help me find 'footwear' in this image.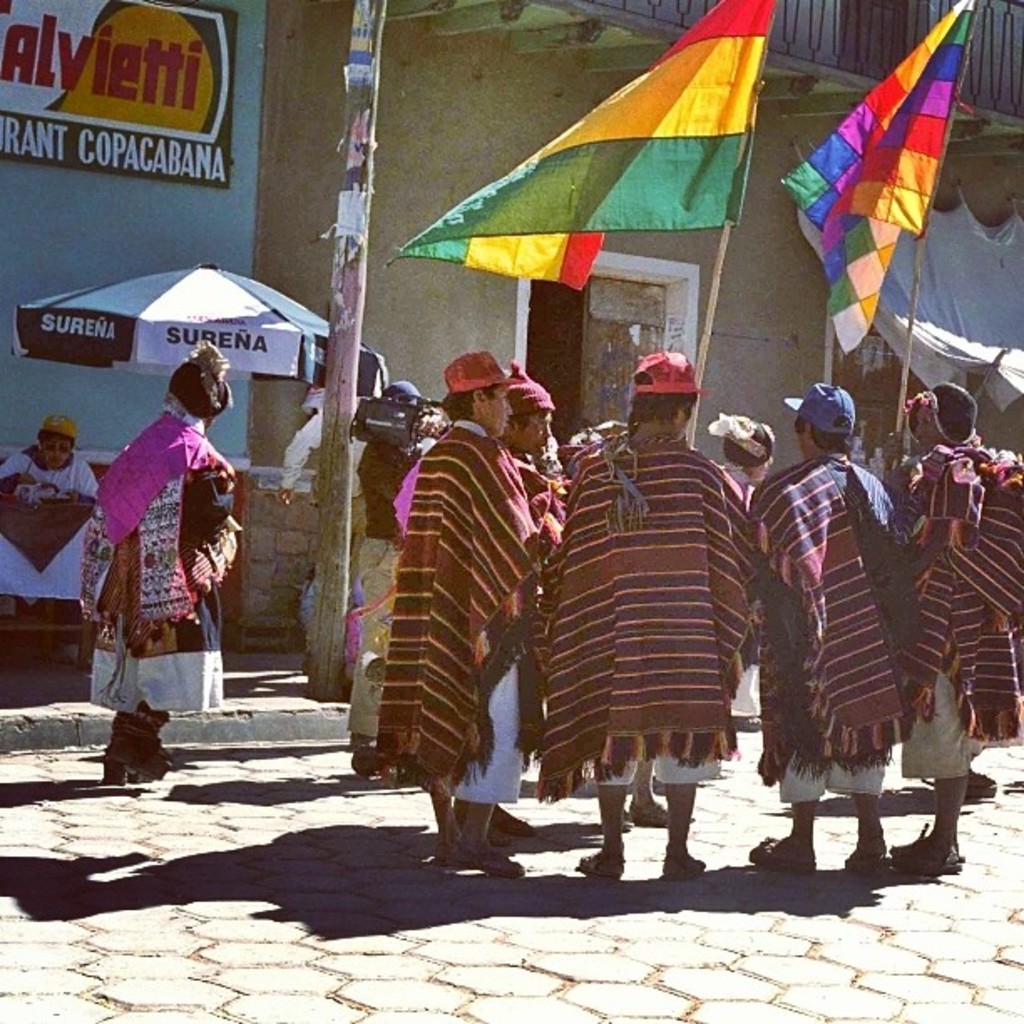
Found it: (351,745,381,780).
